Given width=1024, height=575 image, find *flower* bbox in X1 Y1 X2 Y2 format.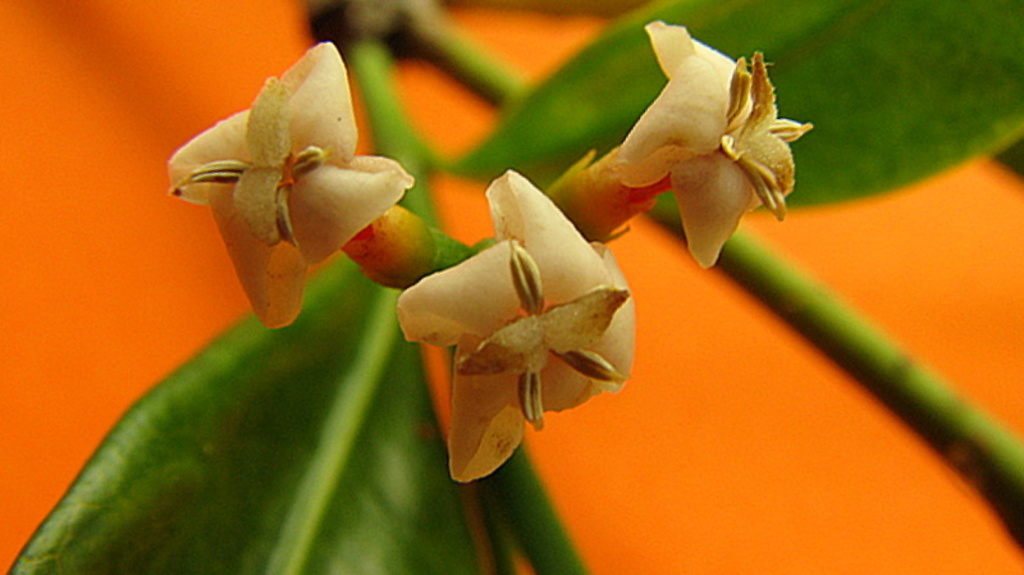
399 165 637 457.
